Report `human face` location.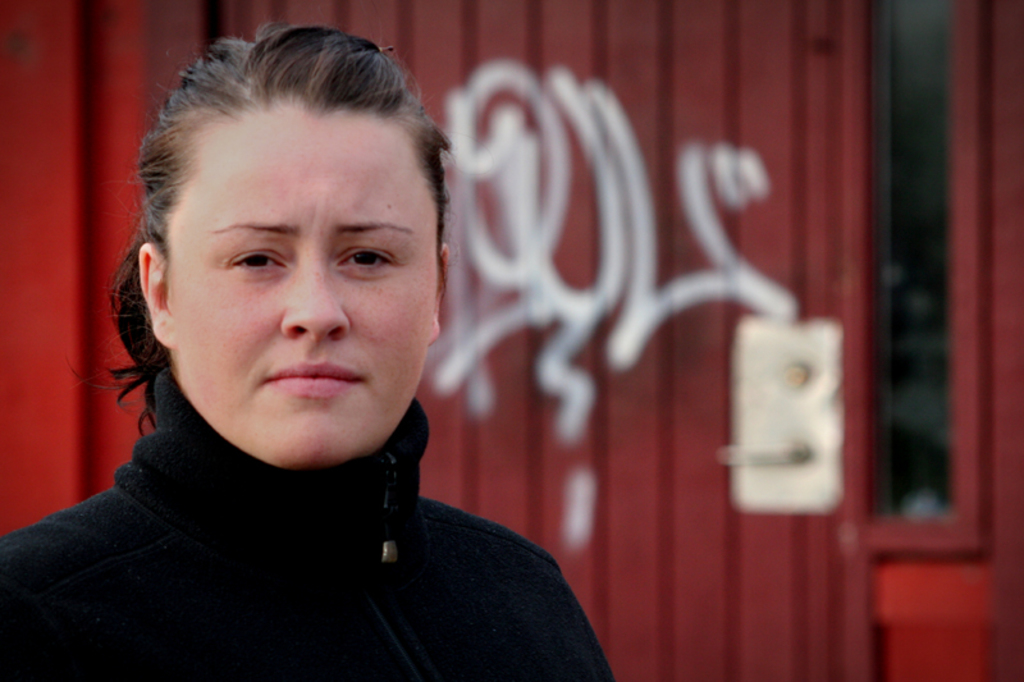
Report: 151/81/428/468.
